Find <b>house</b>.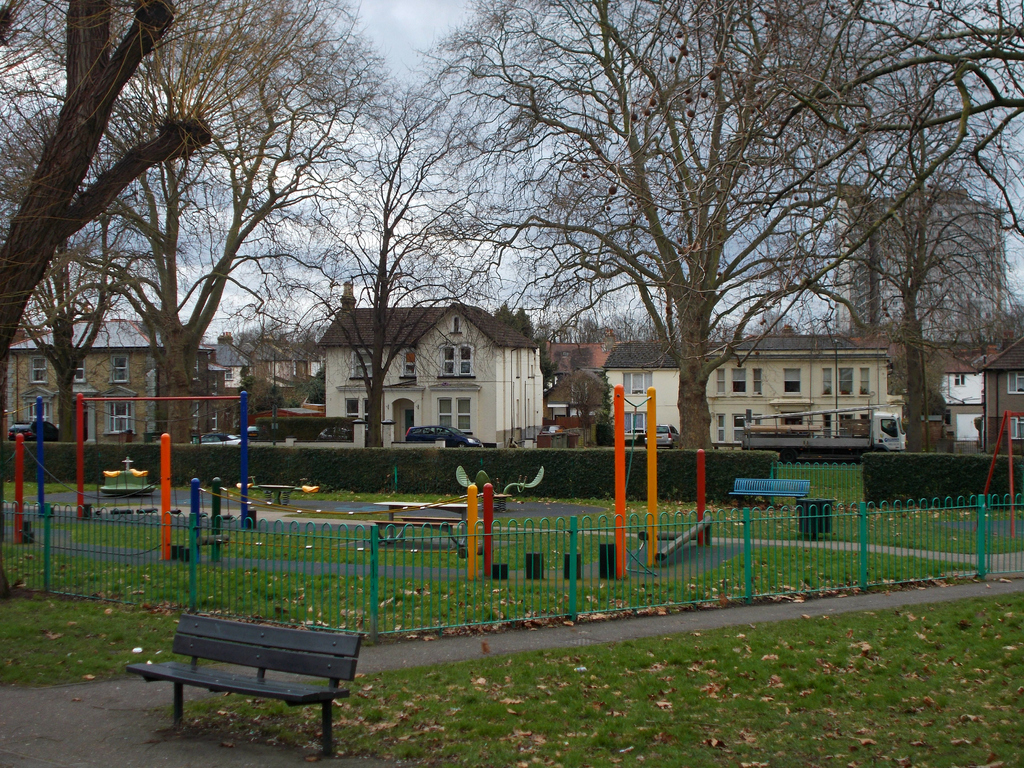
(left=6, top=310, right=199, bottom=454).
